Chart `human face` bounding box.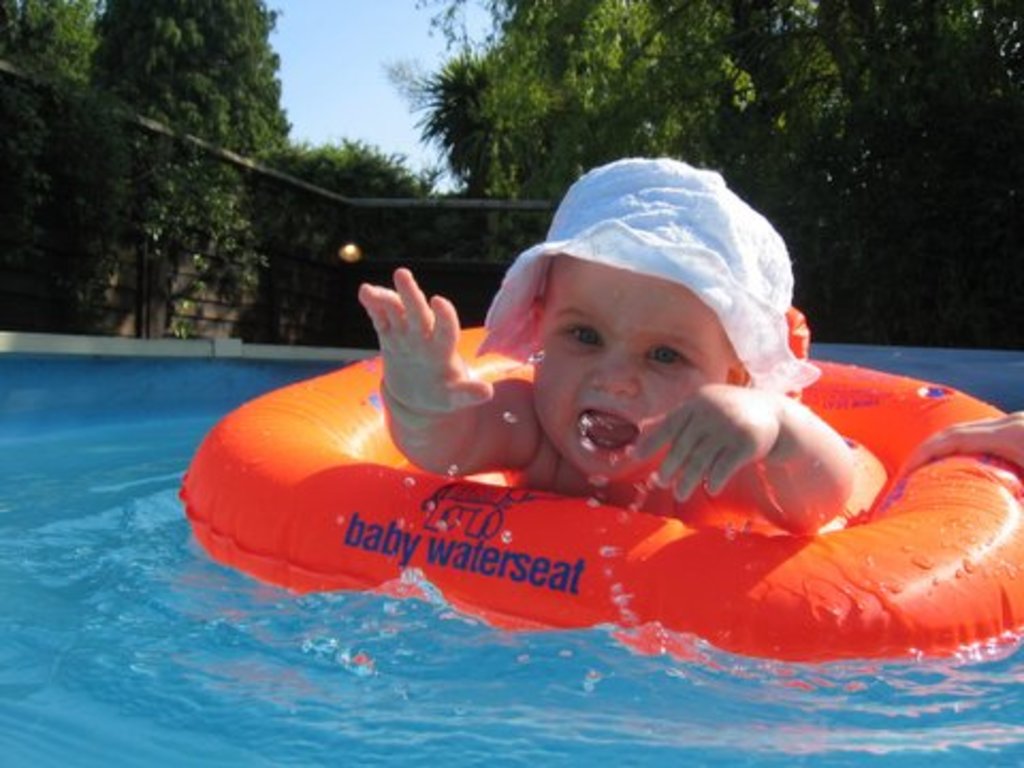
Charted: [533,273,730,471].
